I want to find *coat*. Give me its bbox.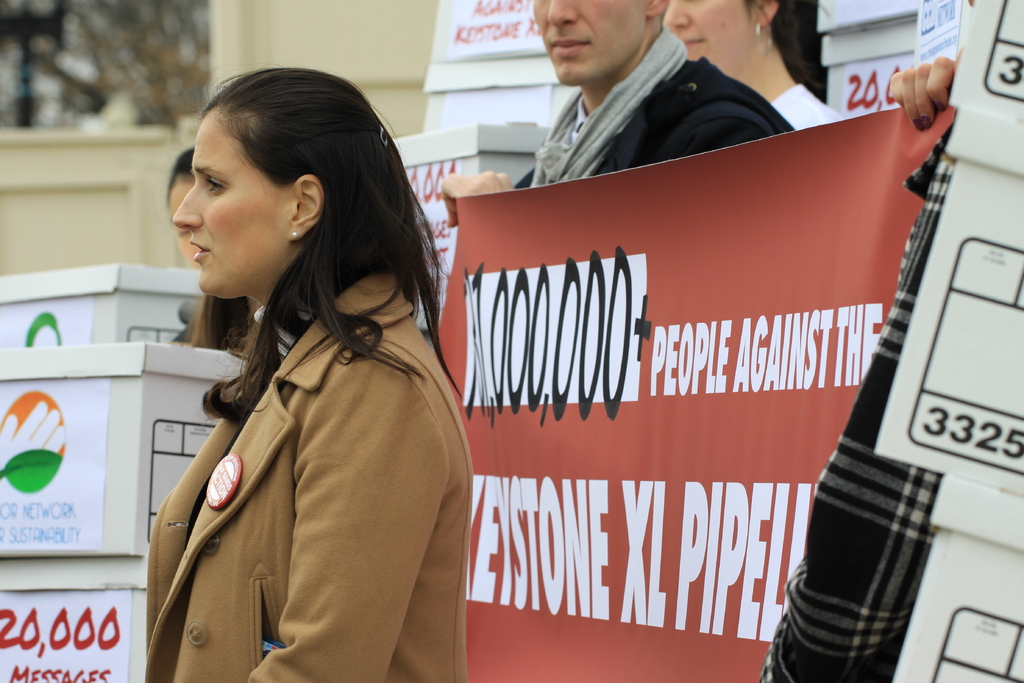
bbox=[141, 243, 477, 679].
